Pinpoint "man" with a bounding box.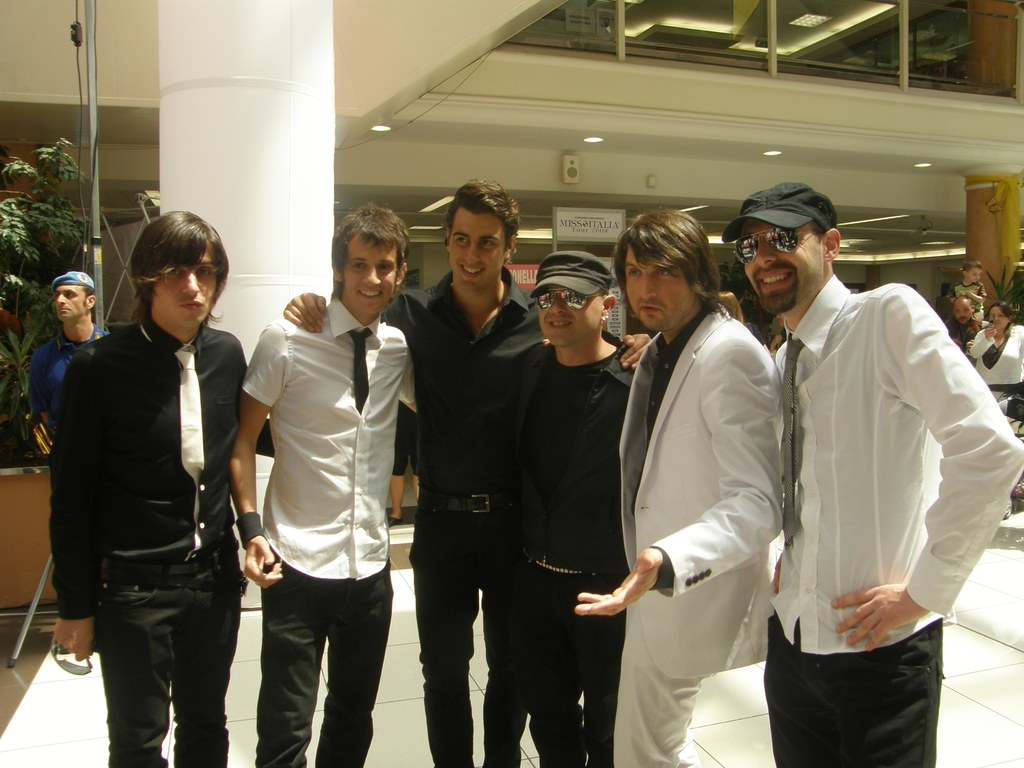
region(727, 180, 1023, 767).
